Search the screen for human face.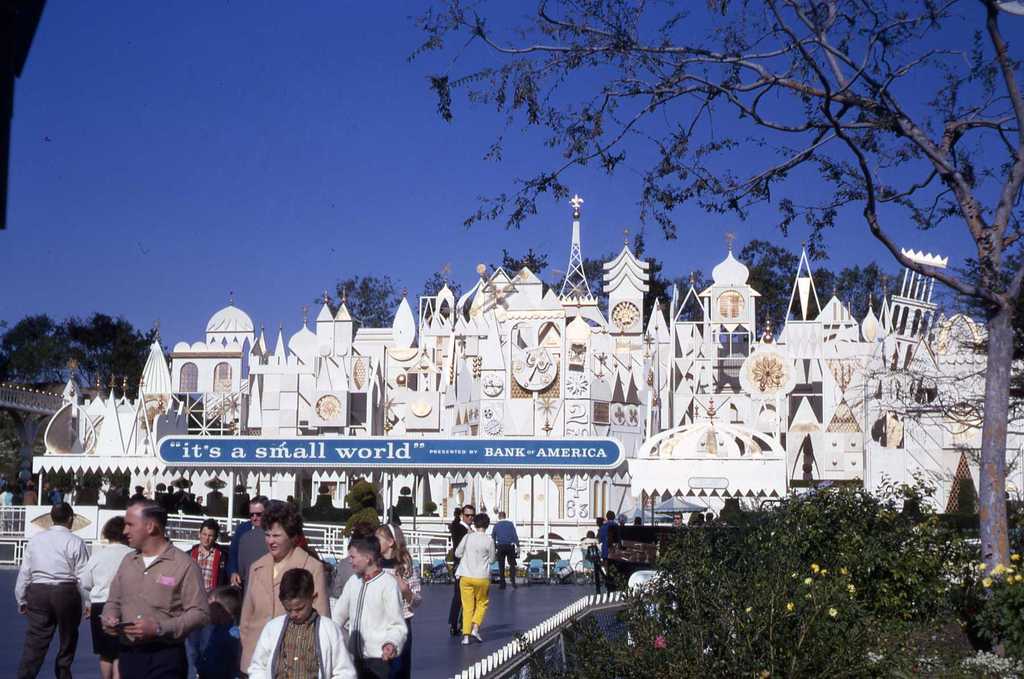
Found at detection(202, 525, 215, 549).
